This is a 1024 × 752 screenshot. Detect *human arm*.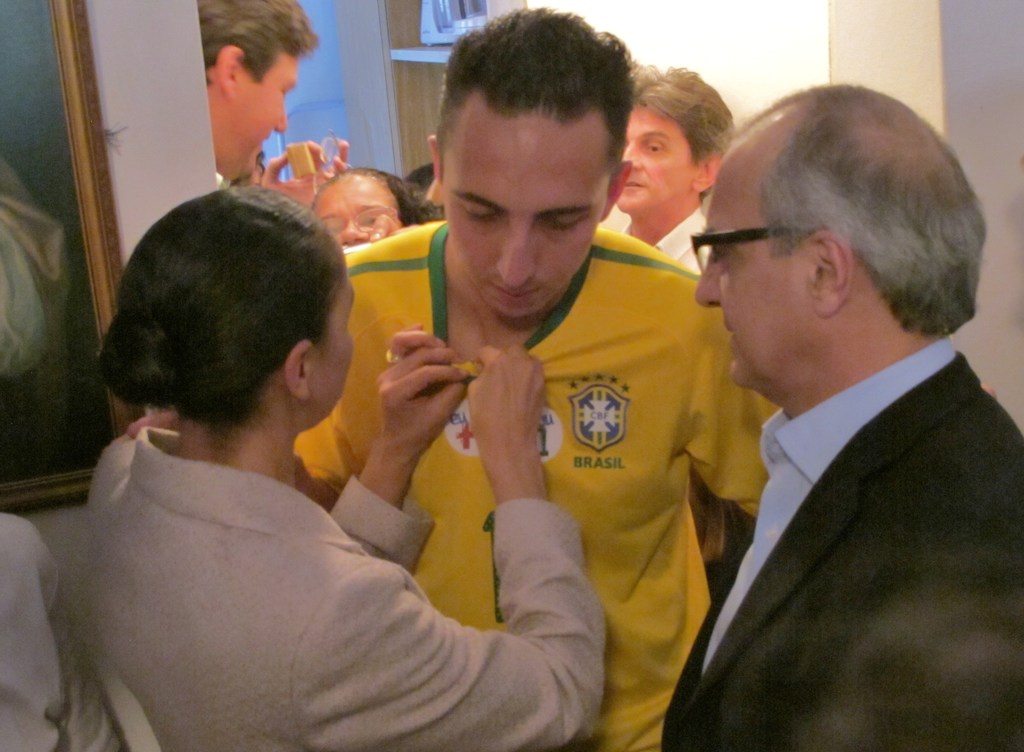
region(678, 306, 781, 516).
